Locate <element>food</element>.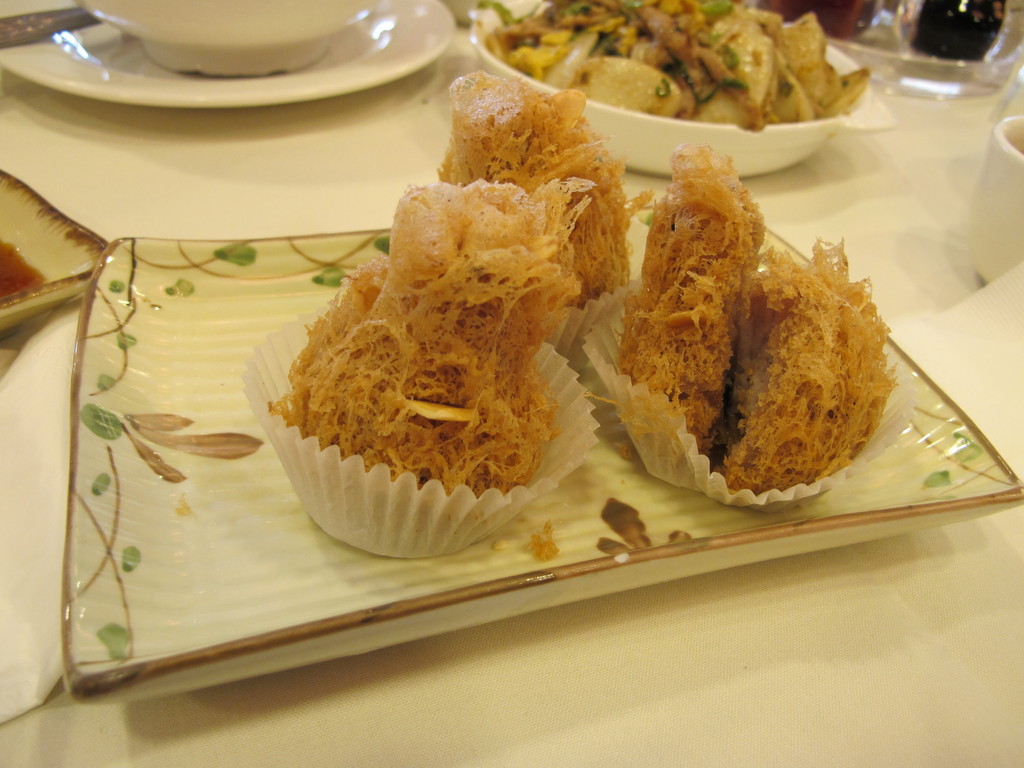
Bounding box: bbox(433, 68, 652, 295).
